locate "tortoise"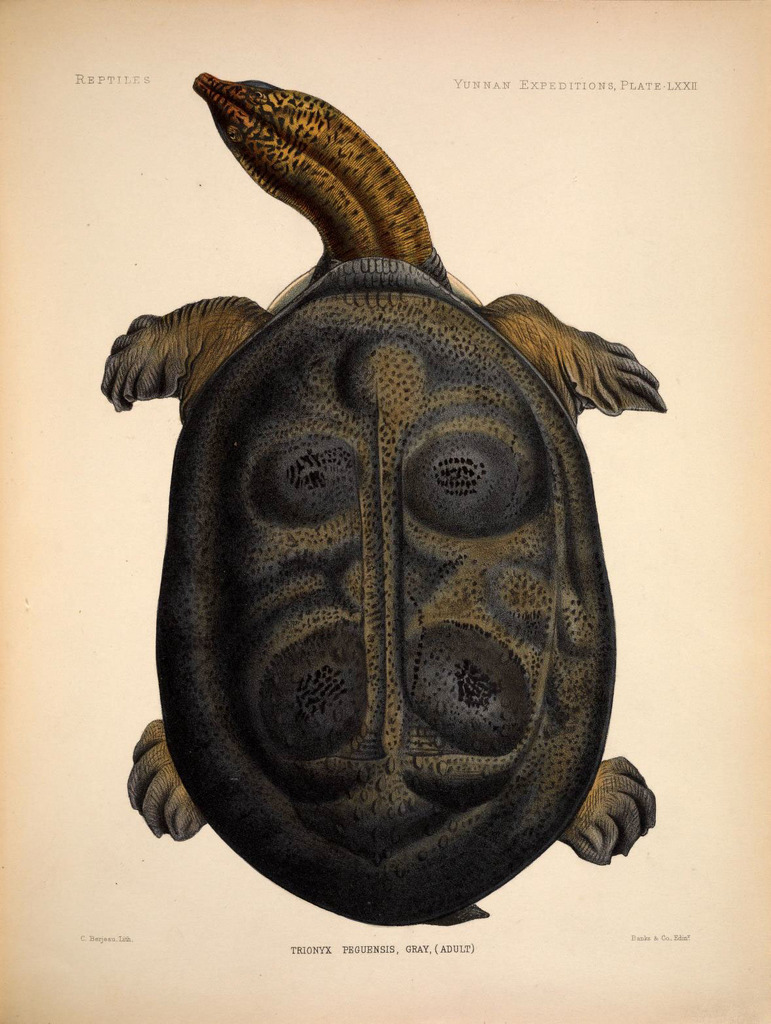
[103, 71, 662, 928]
